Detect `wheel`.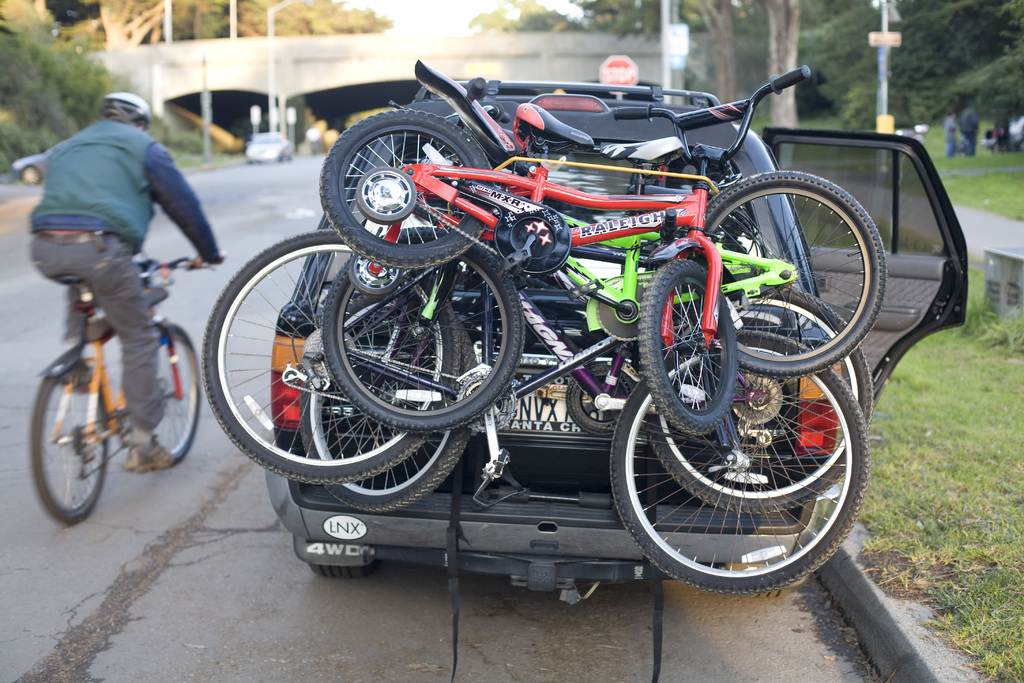
Detected at [left=314, top=105, right=504, bottom=270].
